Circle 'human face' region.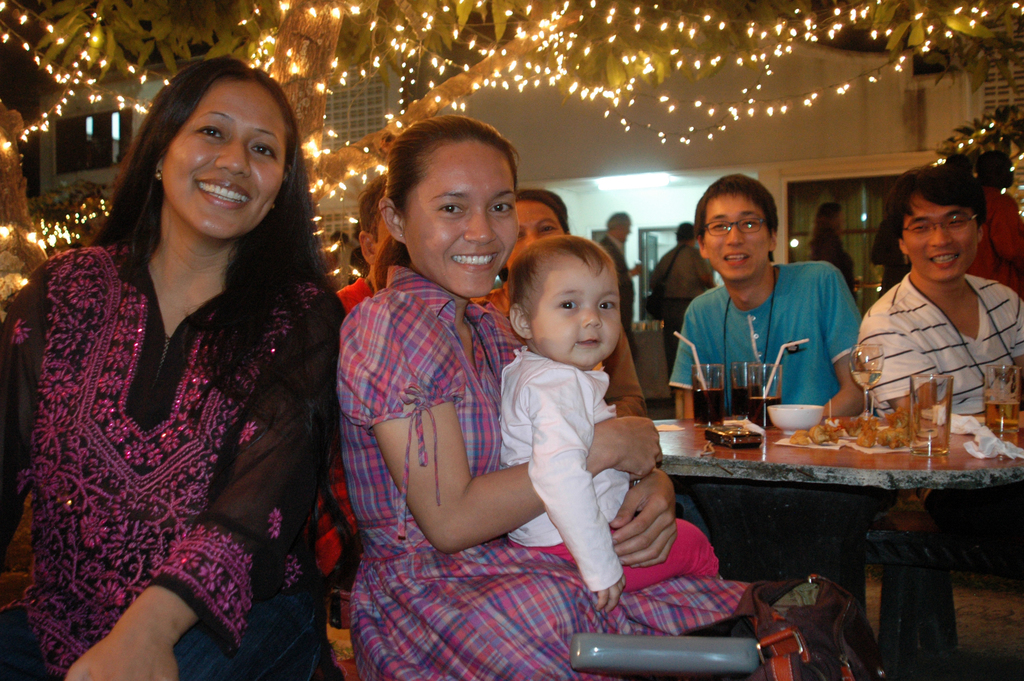
Region: box(509, 201, 565, 265).
